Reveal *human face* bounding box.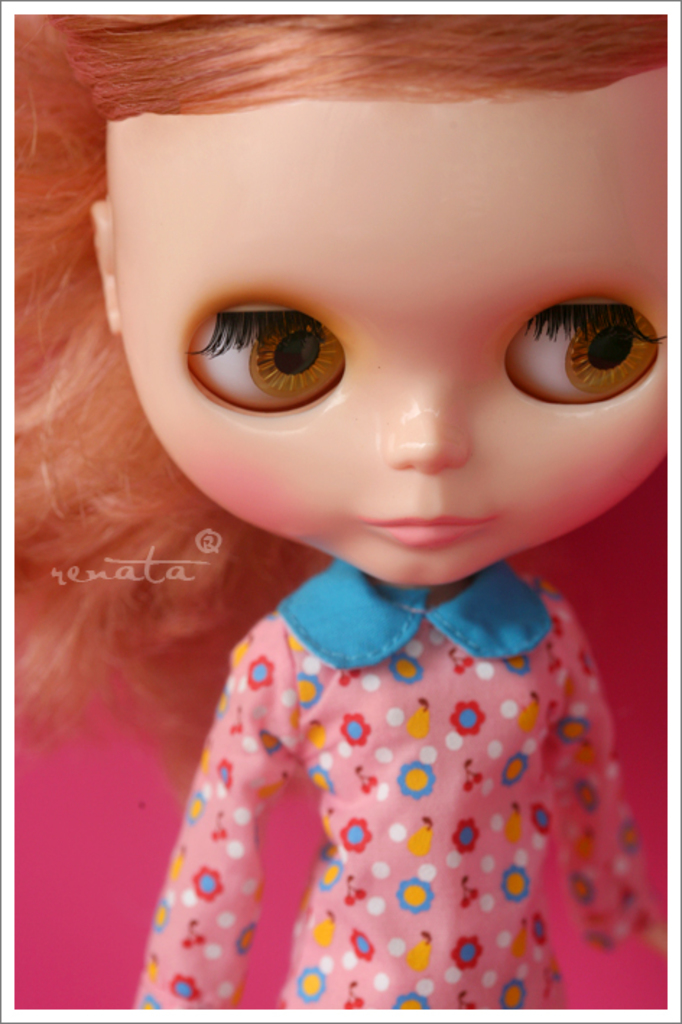
Revealed: box(116, 92, 676, 596).
